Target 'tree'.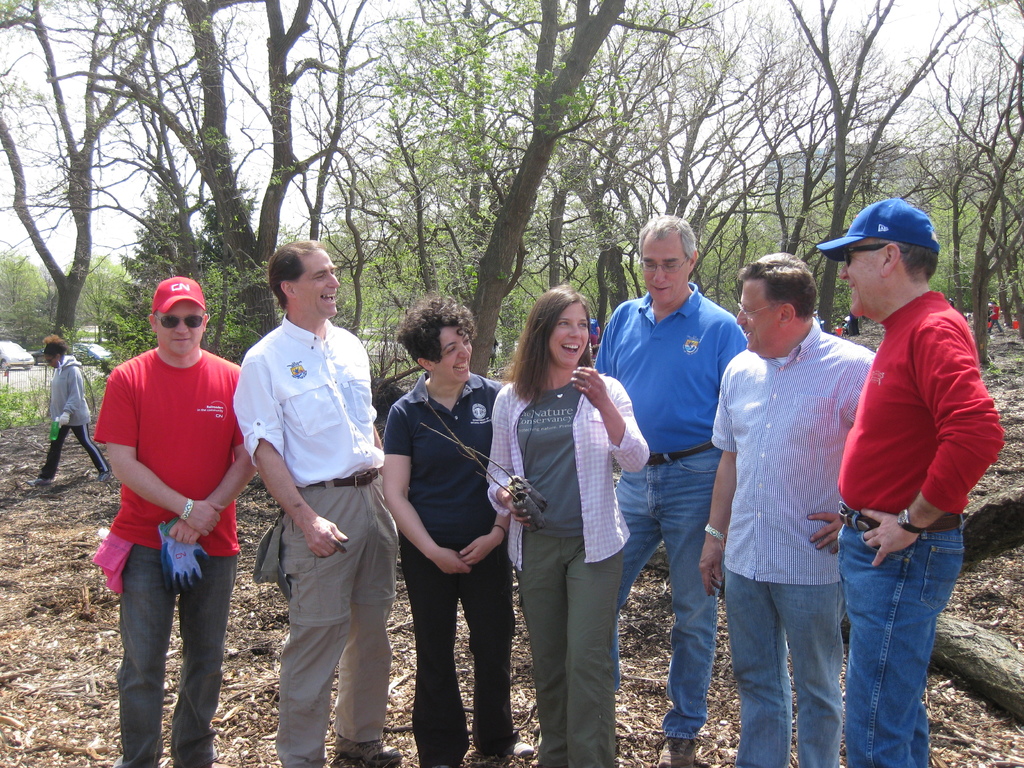
Target region: box=[0, 0, 1023, 379].
